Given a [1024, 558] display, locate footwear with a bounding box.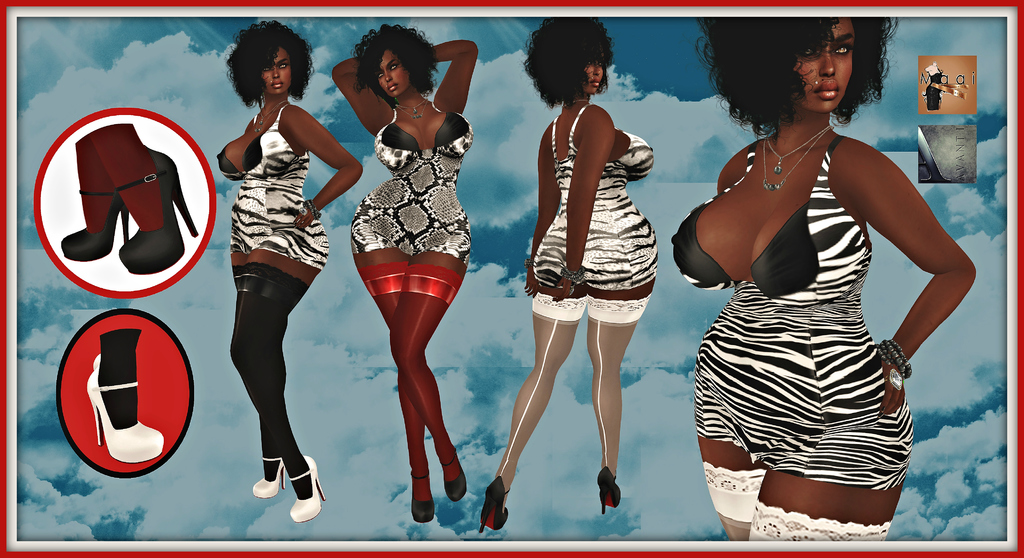
Located: <box>255,441,315,518</box>.
